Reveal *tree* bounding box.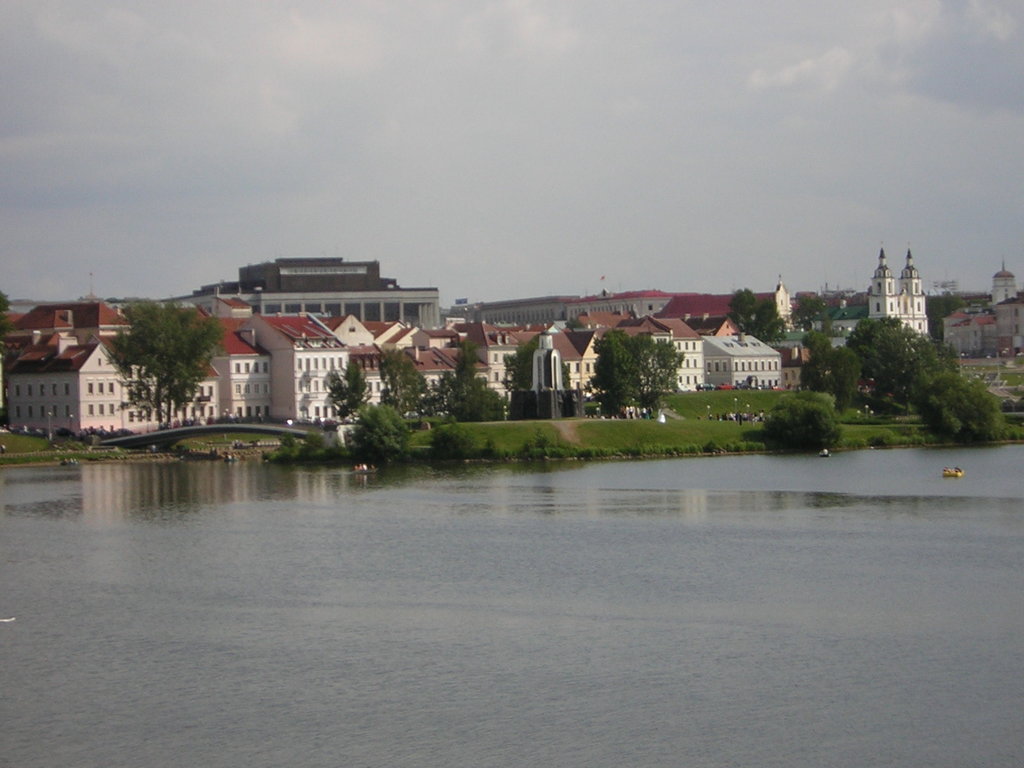
Revealed: (left=429, top=336, right=501, bottom=420).
